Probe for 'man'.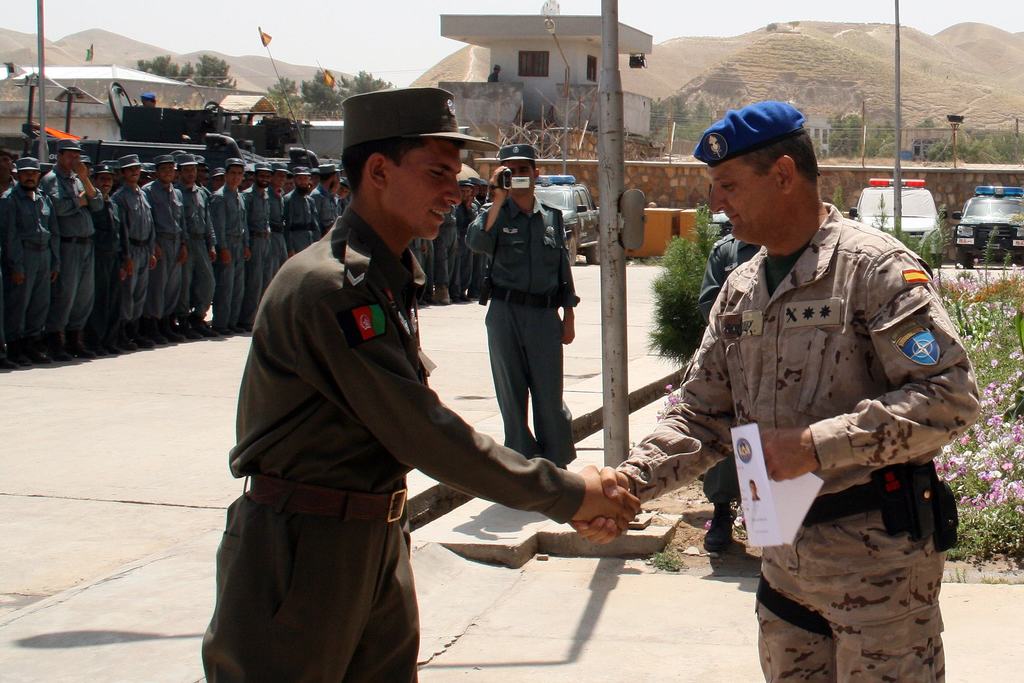
Probe result: region(463, 143, 584, 473).
